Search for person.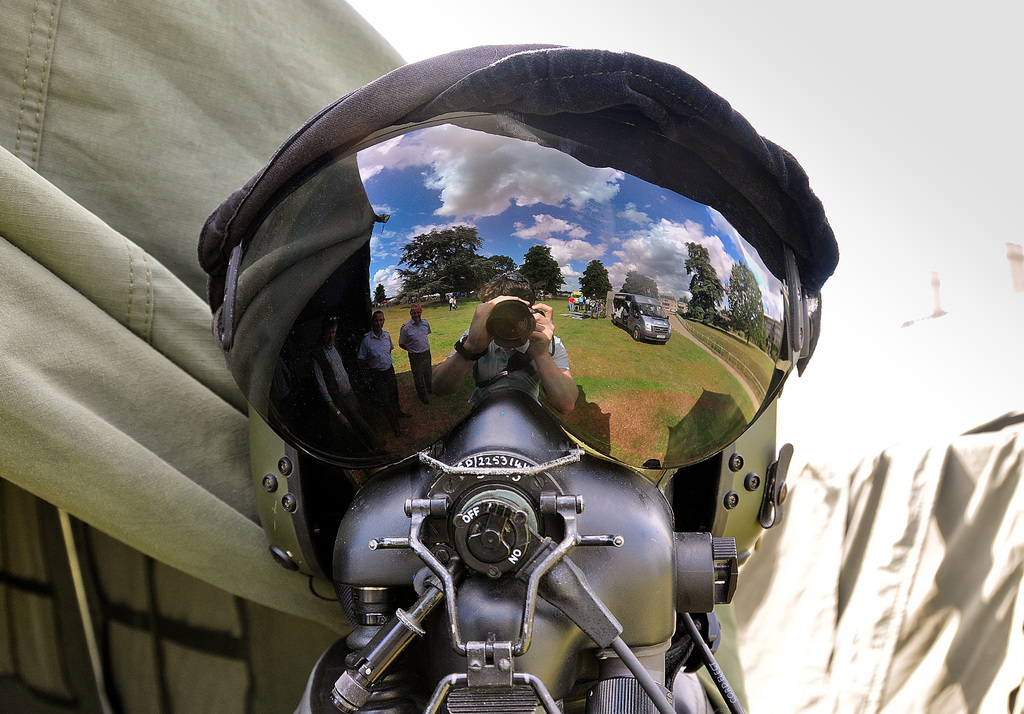
Found at BBox(434, 282, 570, 420).
